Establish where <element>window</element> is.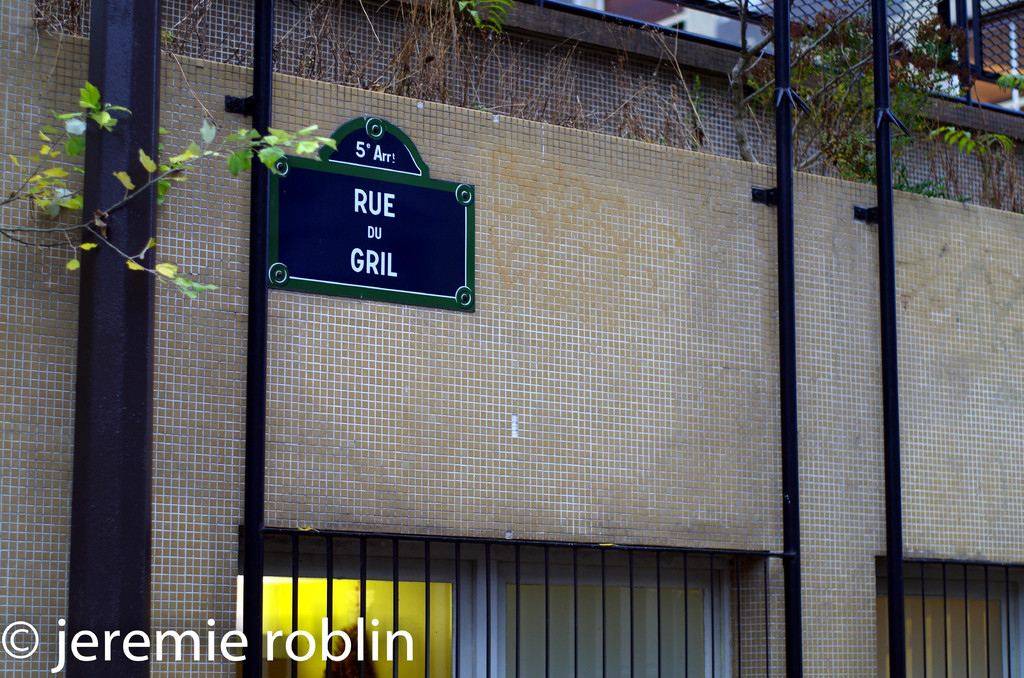
Established at {"x1": 234, "y1": 529, "x2": 767, "y2": 677}.
